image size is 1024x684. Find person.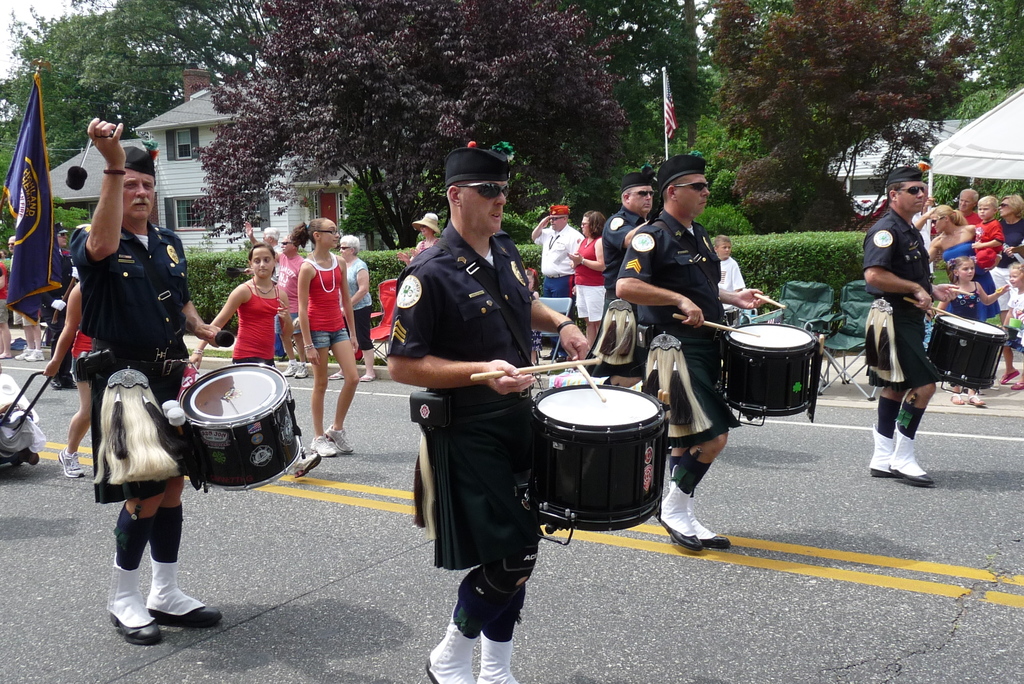
bbox(912, 195, 936, 344).
